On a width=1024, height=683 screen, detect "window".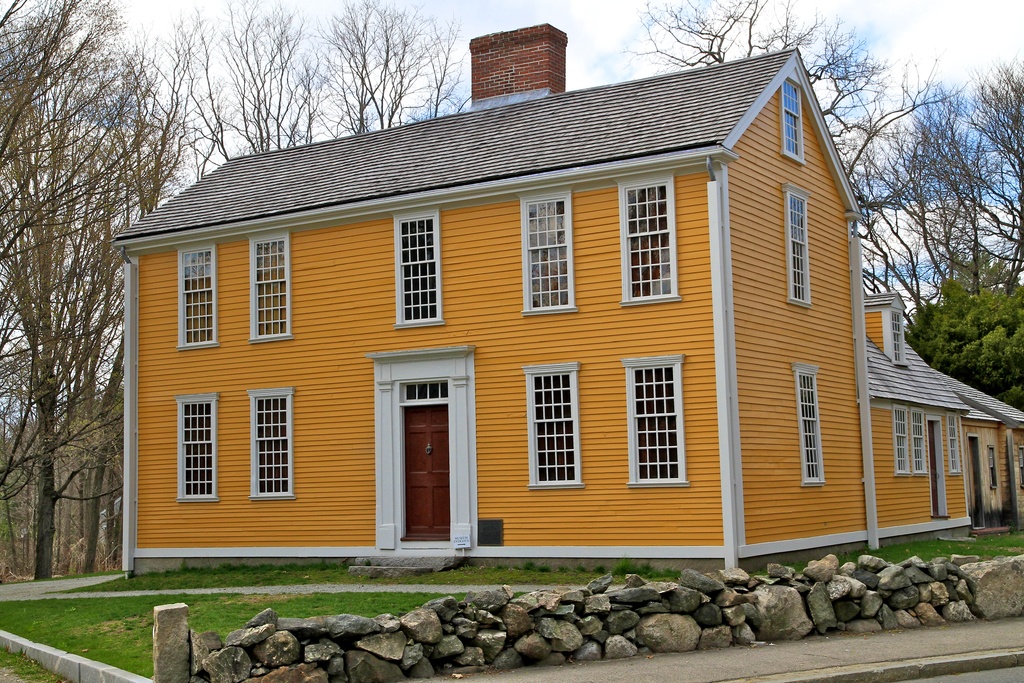
rect(394, 206, 446, 328).
